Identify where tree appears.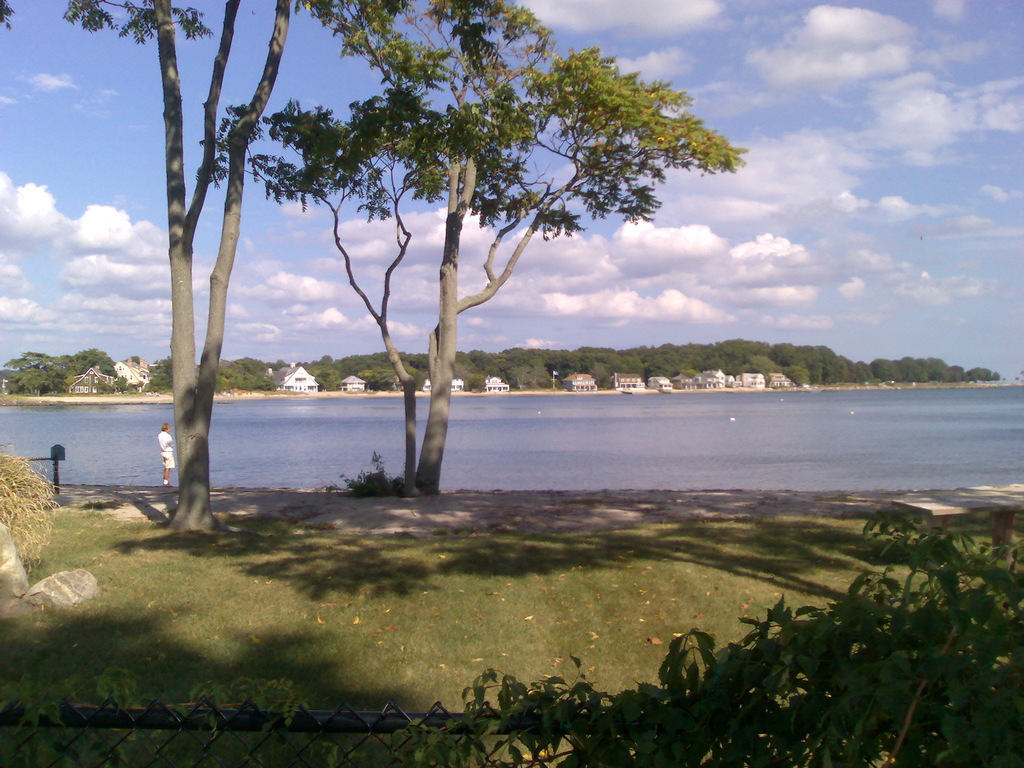
Appears at (124,355,138,367).
